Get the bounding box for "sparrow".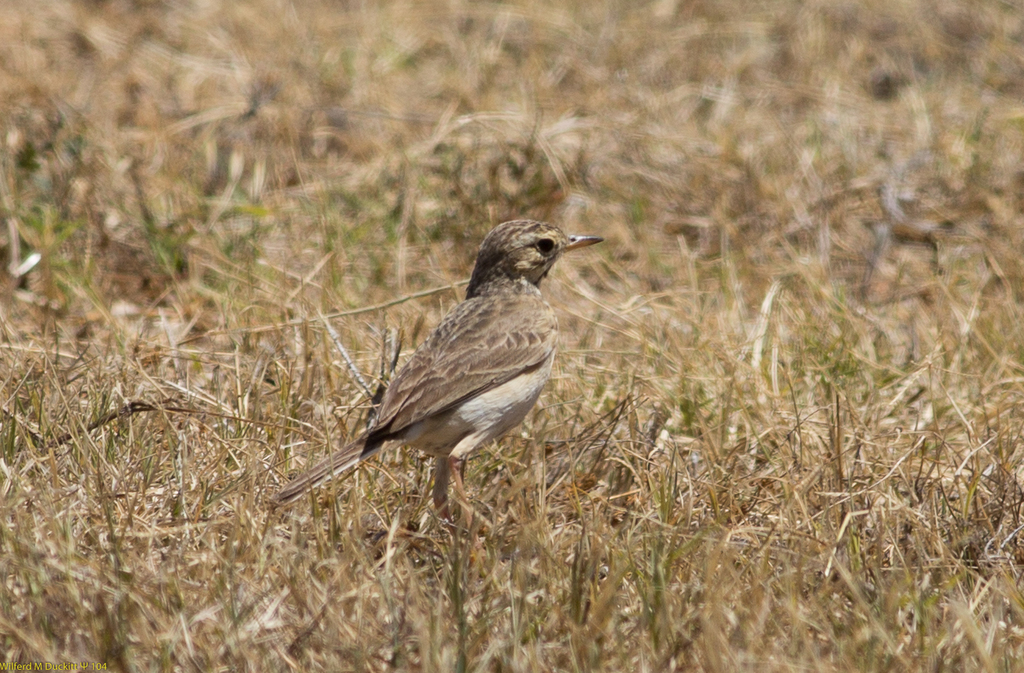
x1=272 y1=215 x2=604 y2=558.
